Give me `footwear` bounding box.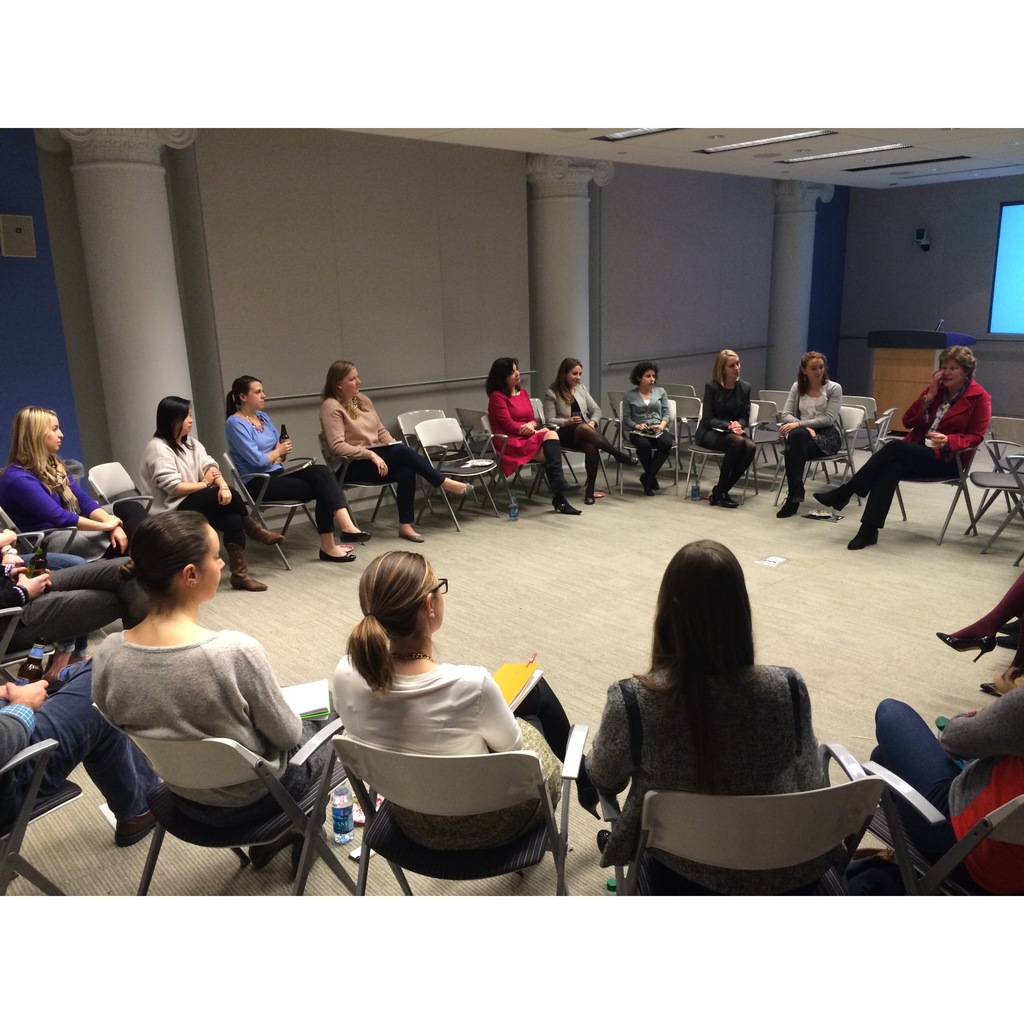
select_region(935, 710, 965, 724).
